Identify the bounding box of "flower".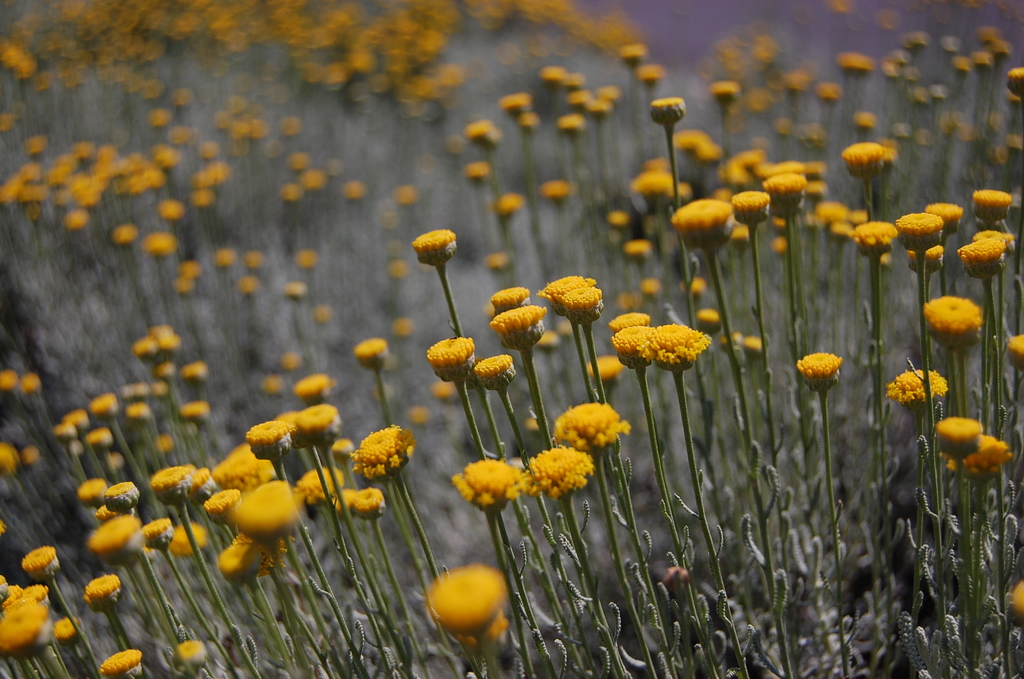
150:110:171:128.
